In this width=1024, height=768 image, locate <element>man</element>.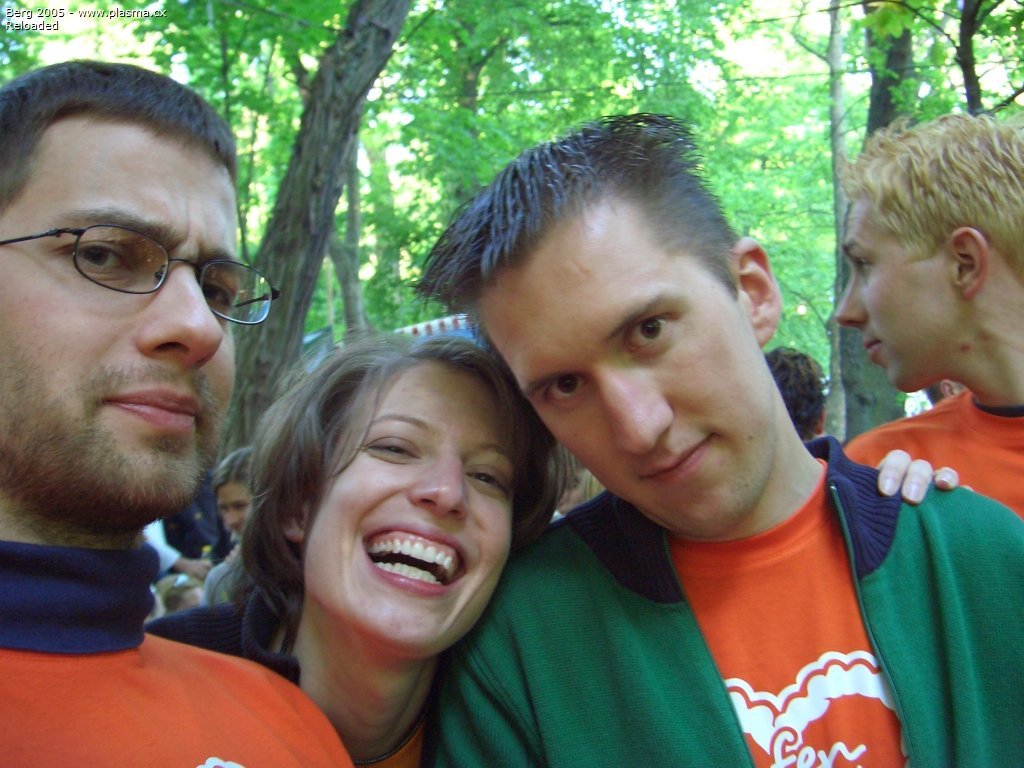
Bounding box: l=839, t=105, r=1023, b=518.
